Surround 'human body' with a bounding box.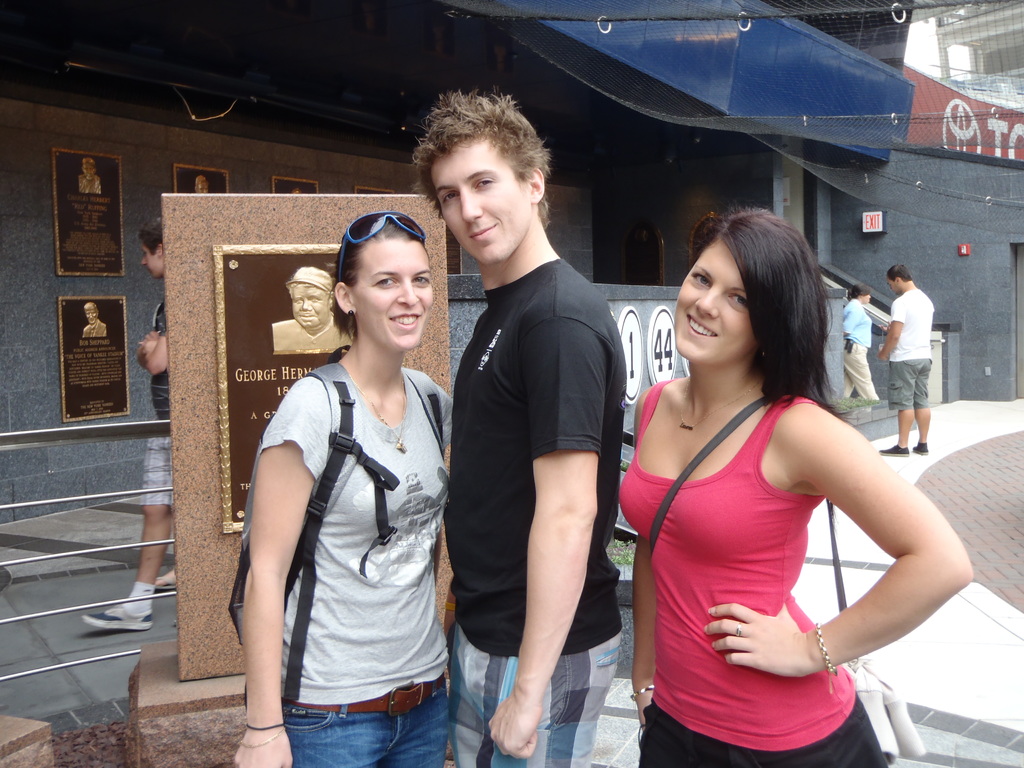
<bbox>231, 353, 456, 767</bbox>.
